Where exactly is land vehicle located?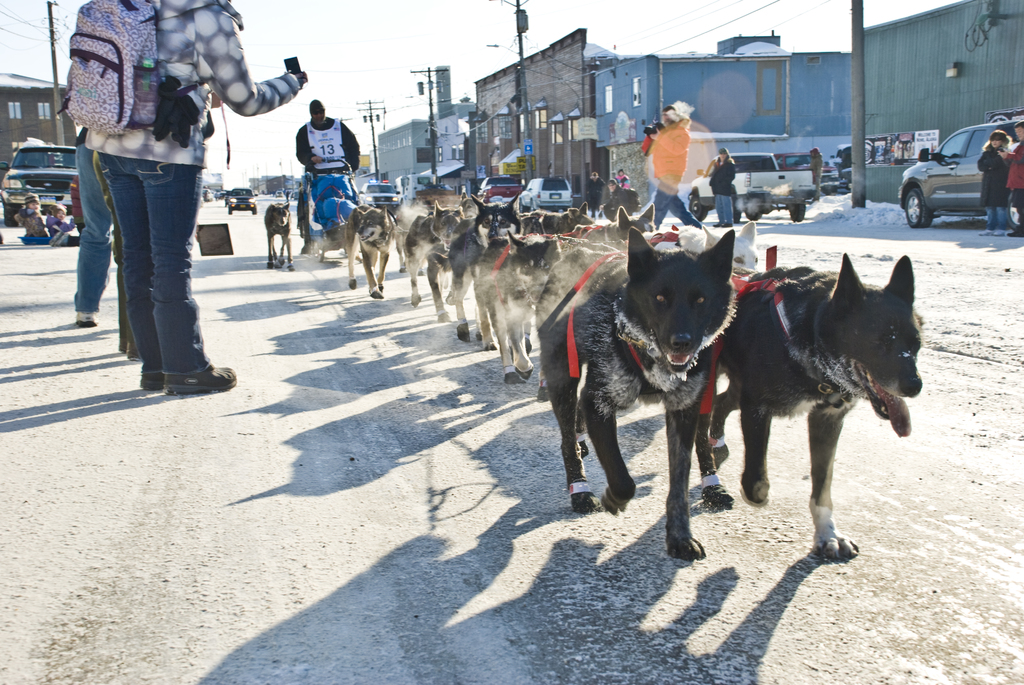
Its bounding box is [358, 180, 399, 207].
